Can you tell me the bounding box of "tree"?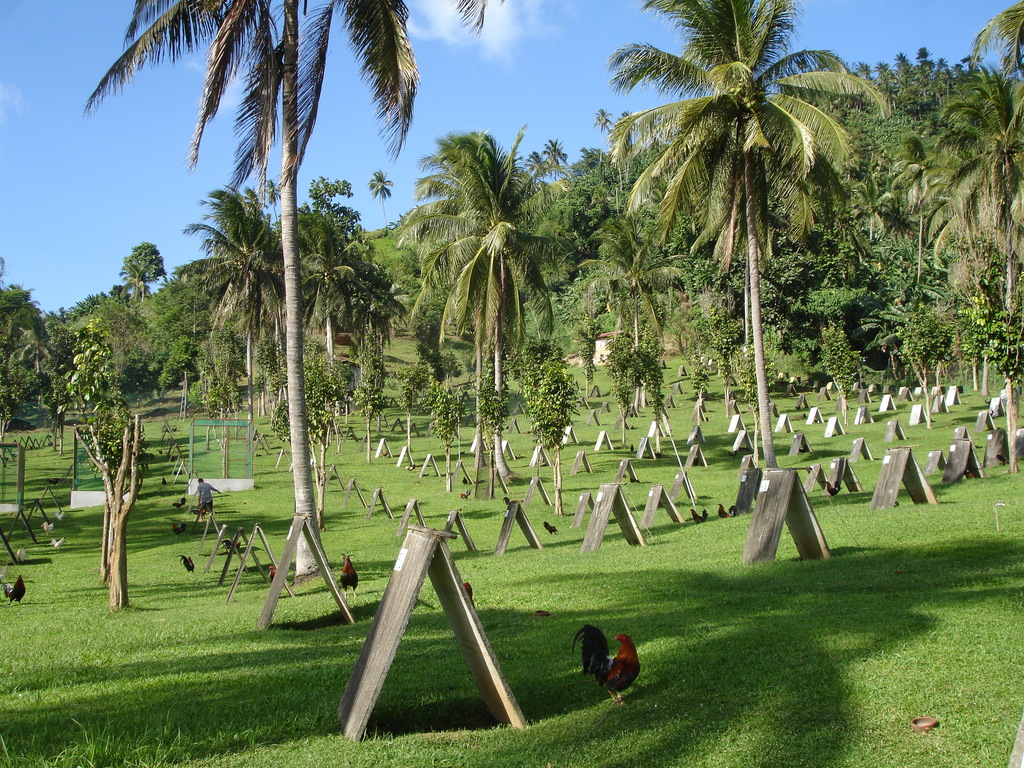
(136,259,212,404).
